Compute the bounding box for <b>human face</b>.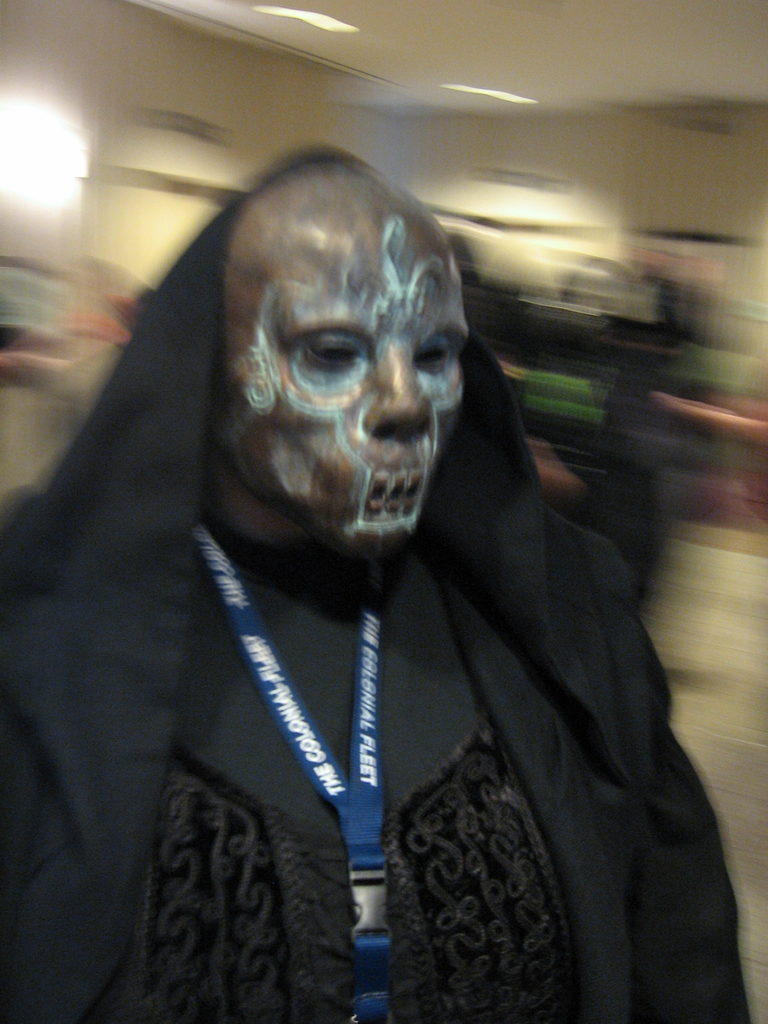
bbox=[202, 182, 484, 564].
